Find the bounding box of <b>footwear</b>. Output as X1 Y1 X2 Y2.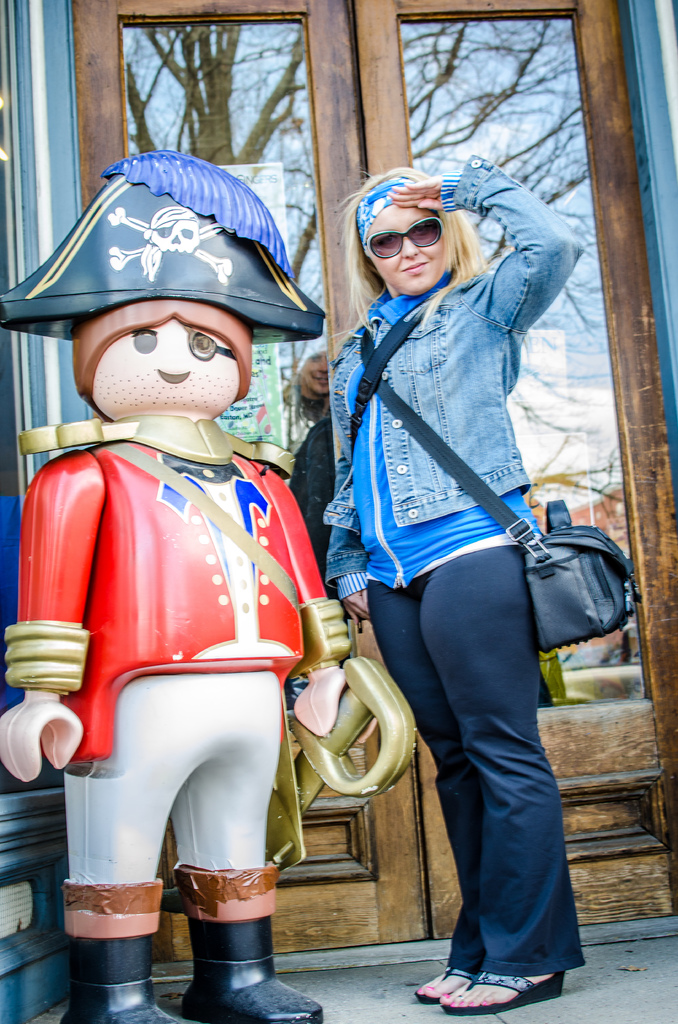
54 896 199 1023.
